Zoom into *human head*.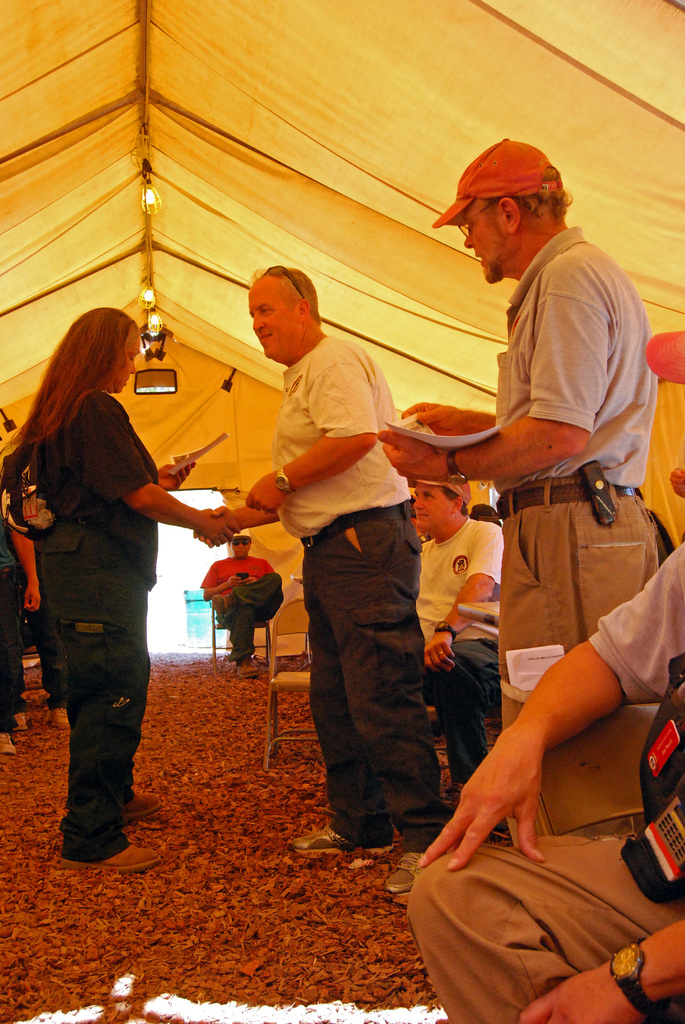
Zoom target: select_region(60, 305, 143, 392).
